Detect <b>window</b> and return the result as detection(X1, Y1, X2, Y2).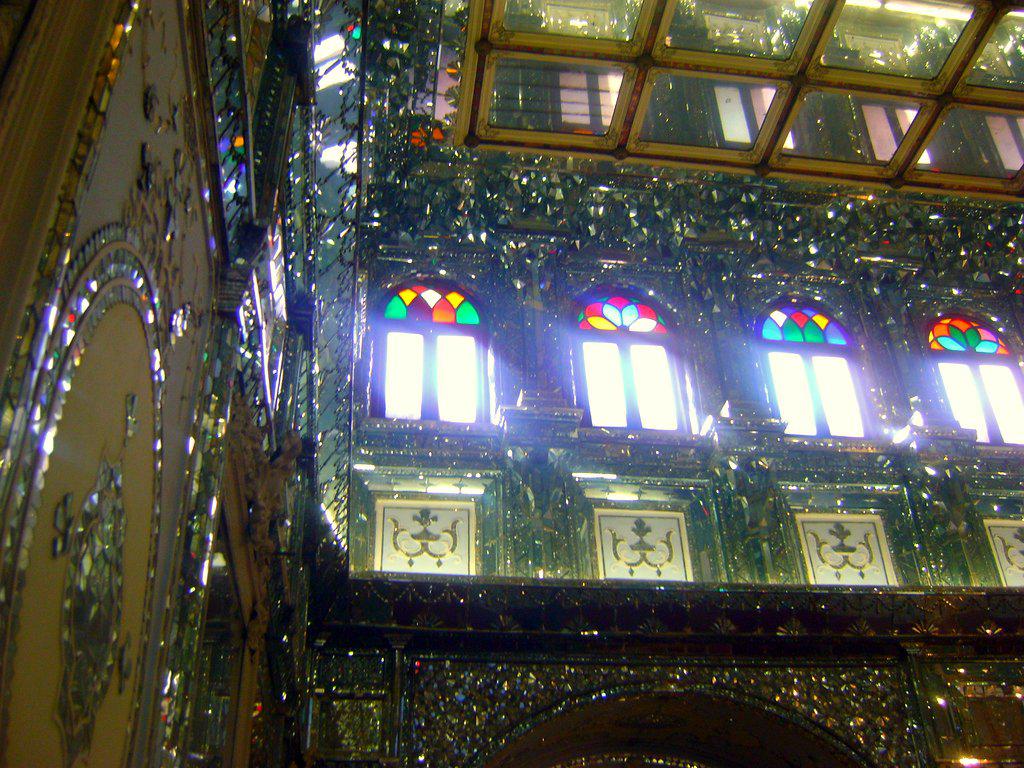
detection(583, 284, 707, 438).
